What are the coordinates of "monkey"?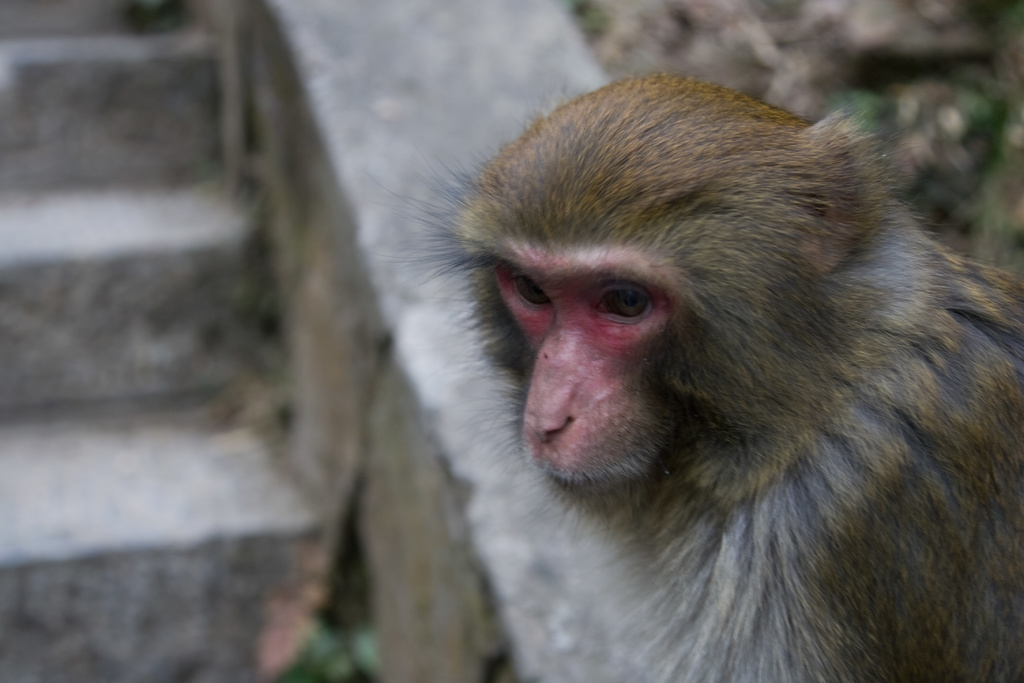
bbox=[397, 76, 1023, 682].
